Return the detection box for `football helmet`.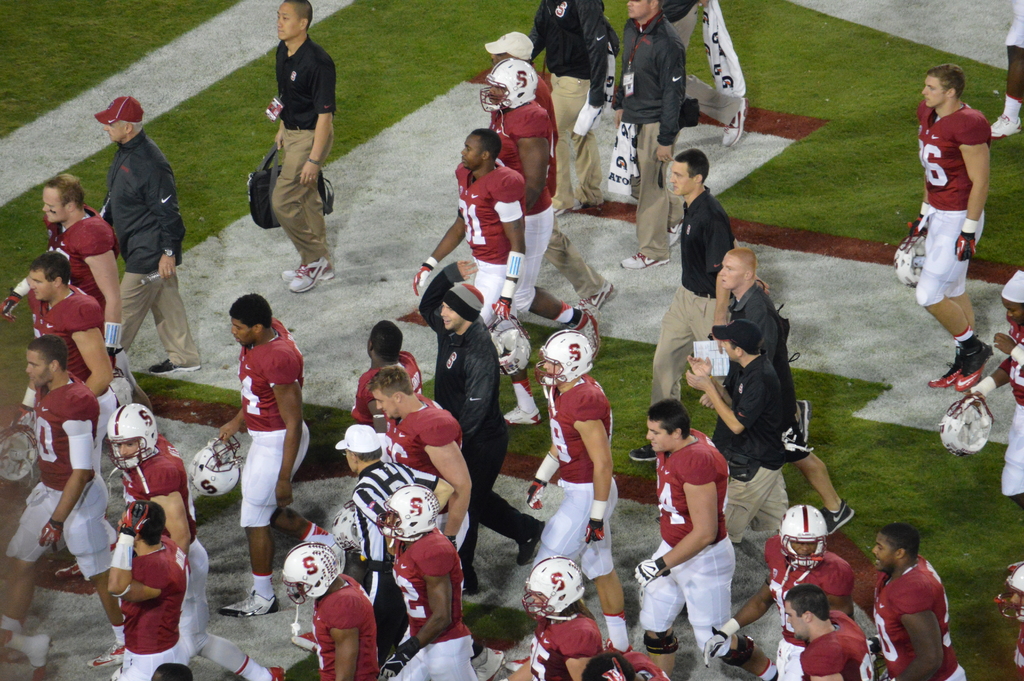
box(93, 399, 152, 490).
